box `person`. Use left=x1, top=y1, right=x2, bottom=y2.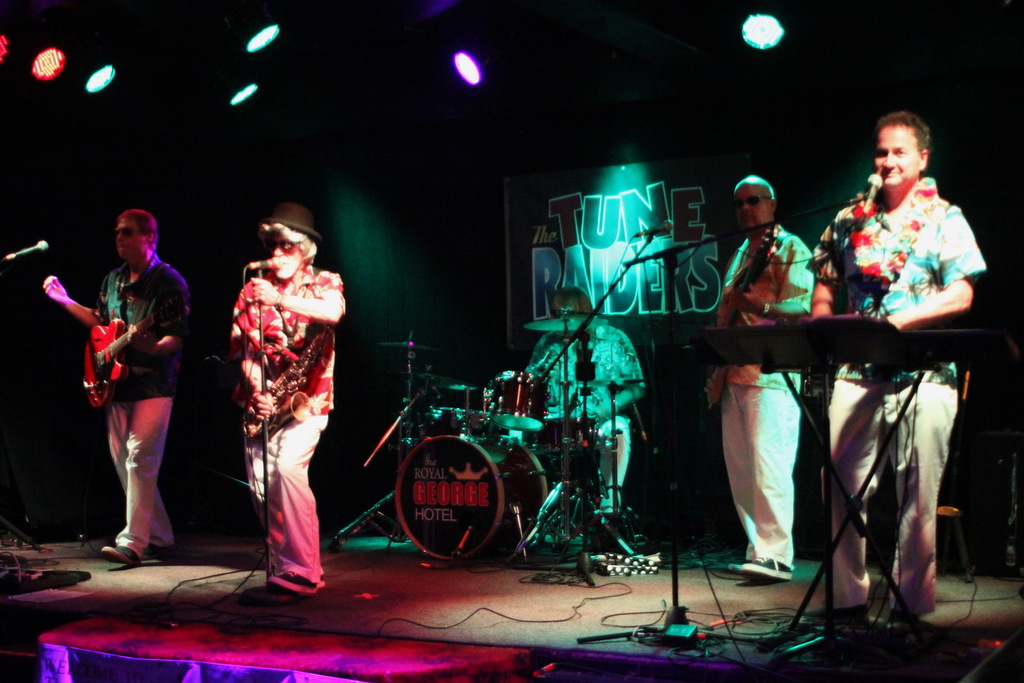
left=518, top=281, right=644, bottom=509.
